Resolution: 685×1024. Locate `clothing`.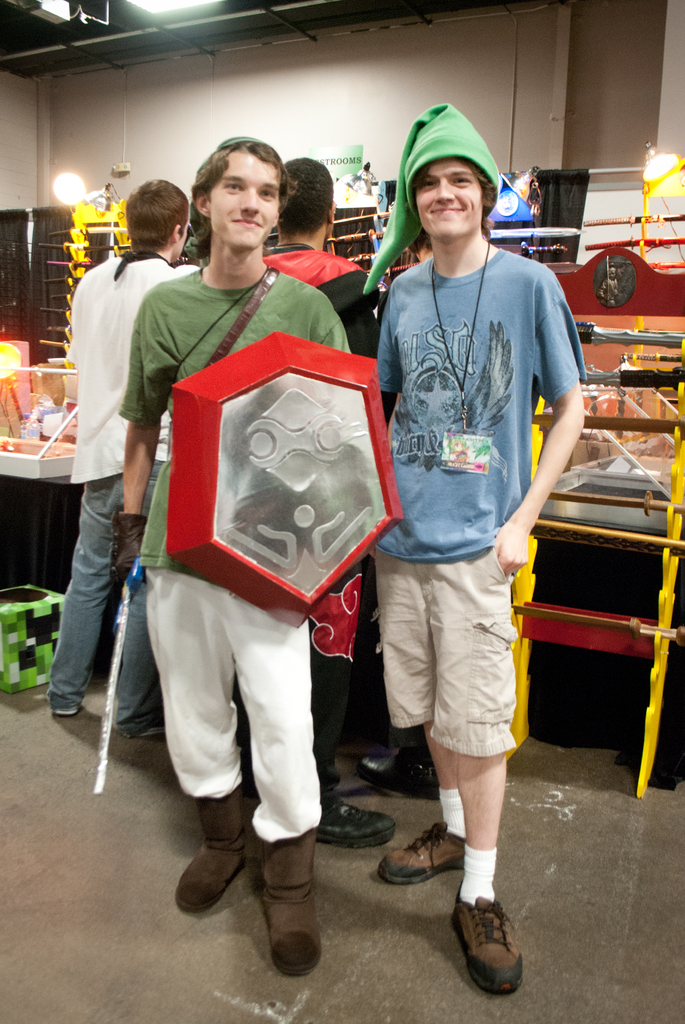
<region>106, 256, 354, 852</region>.
